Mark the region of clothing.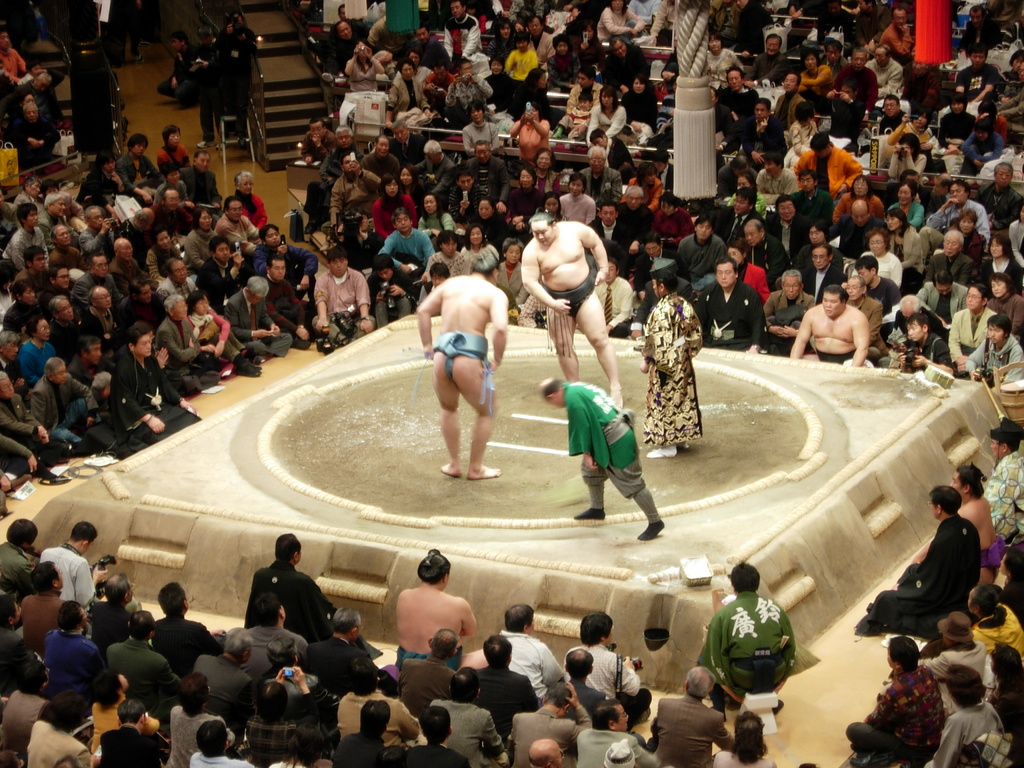
Region: 100, 642, 180, 715.
